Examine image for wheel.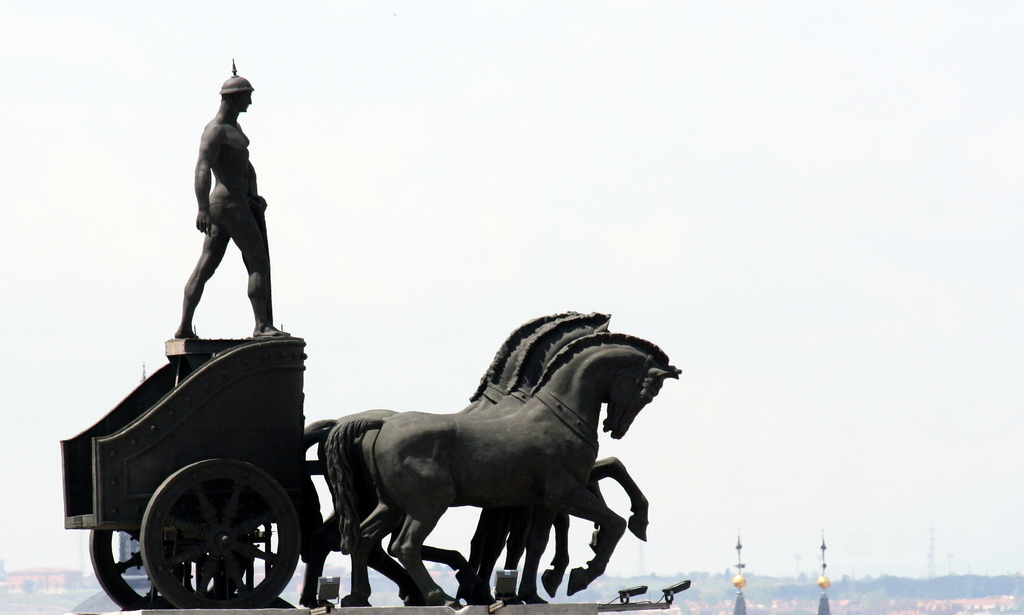
Examination result: detection(89, 530, 254, 614).
